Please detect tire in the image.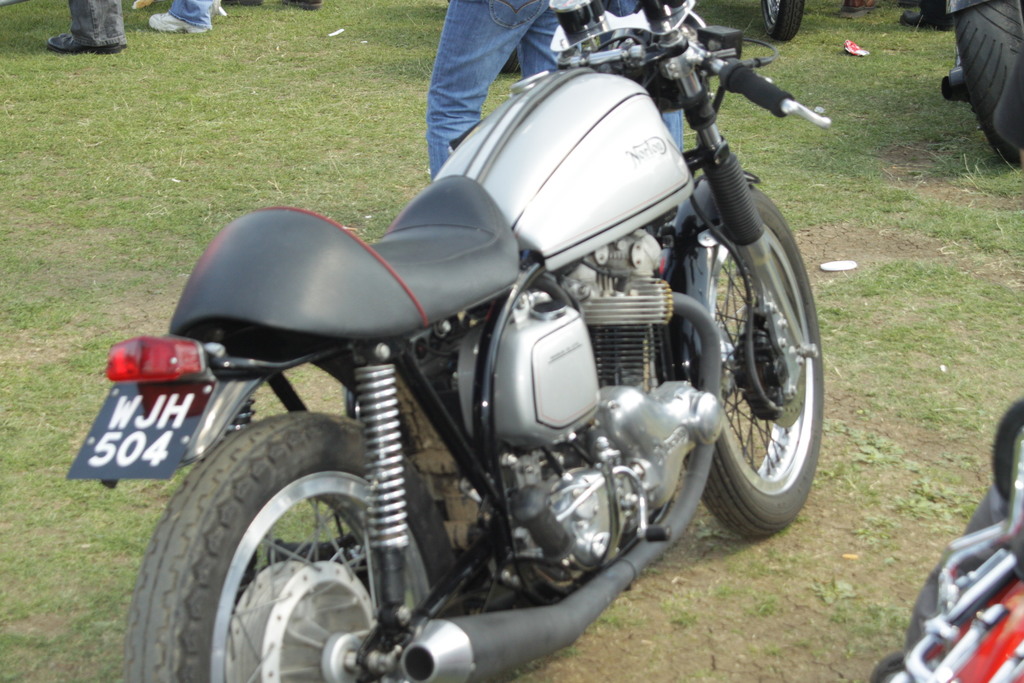
locate(762, 0, 803, 40).
